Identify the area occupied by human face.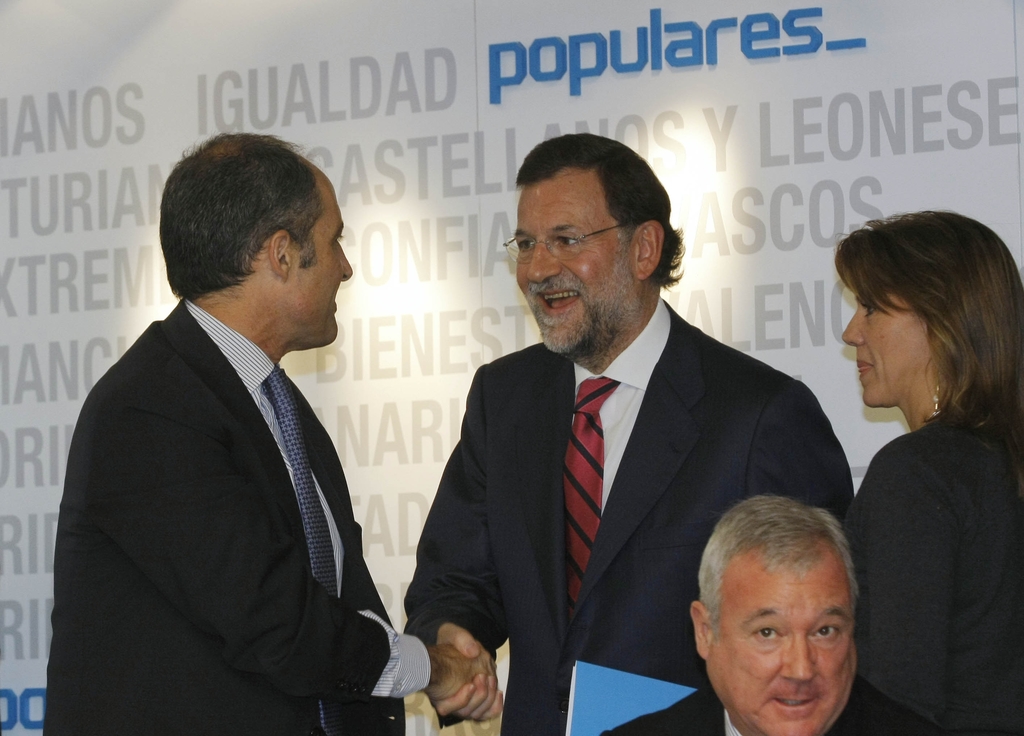
Area: bbox=(292, 193, 353, 343).
